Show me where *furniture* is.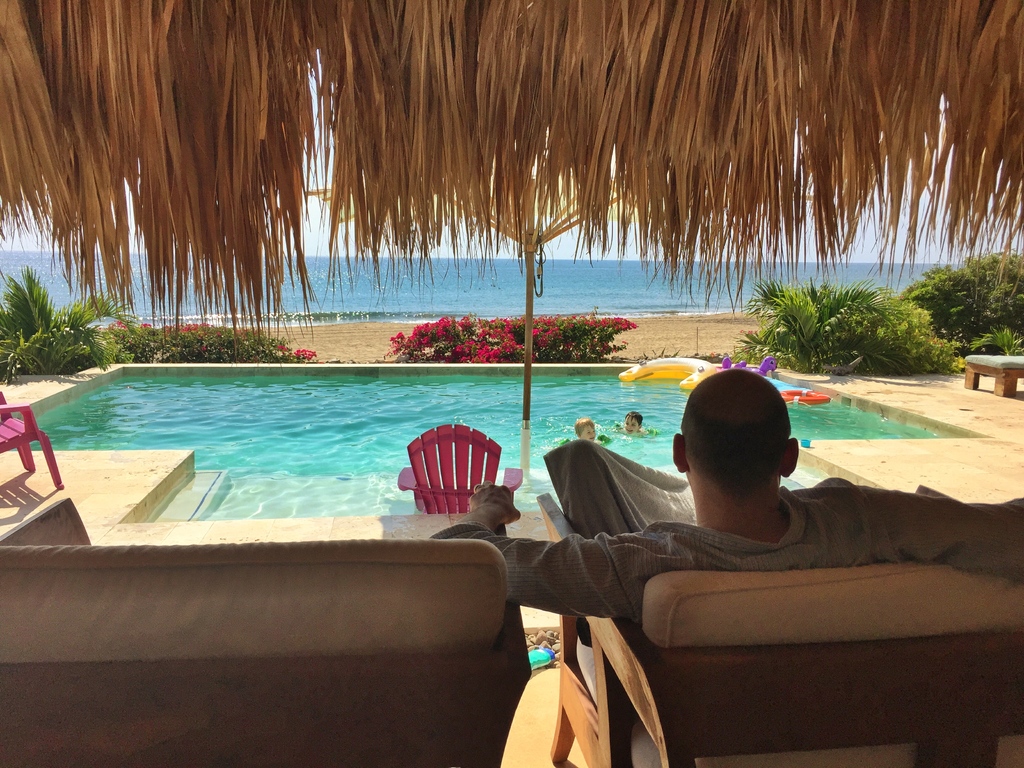
*furniture* is at [x1=397, y1=424, x2=523, y2=515].
